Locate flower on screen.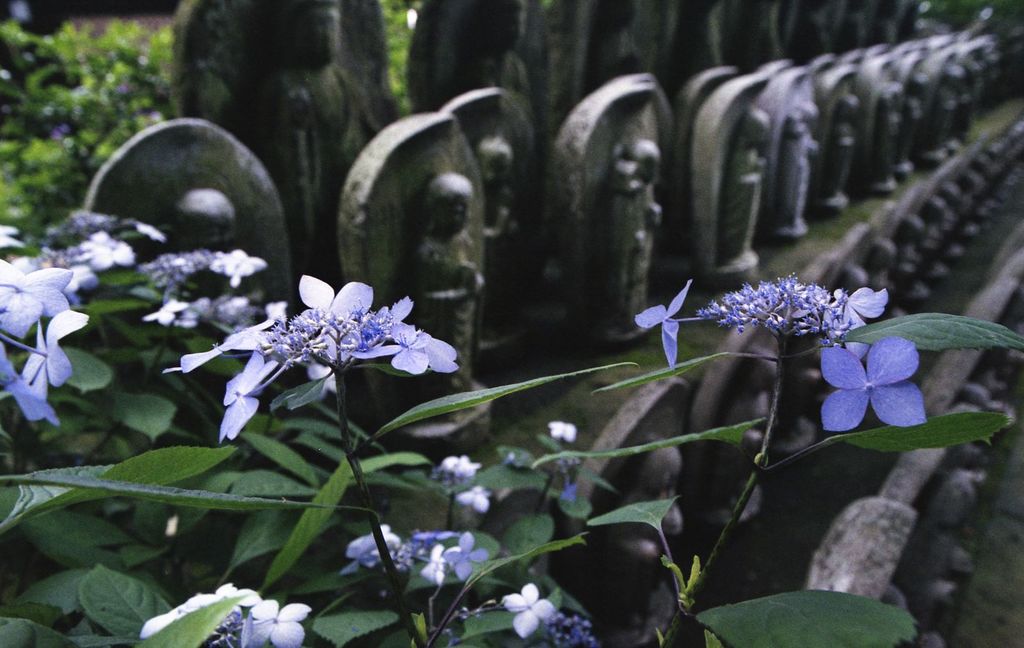
On screen at x1=632 y1=276 x2=689 y2=372.
